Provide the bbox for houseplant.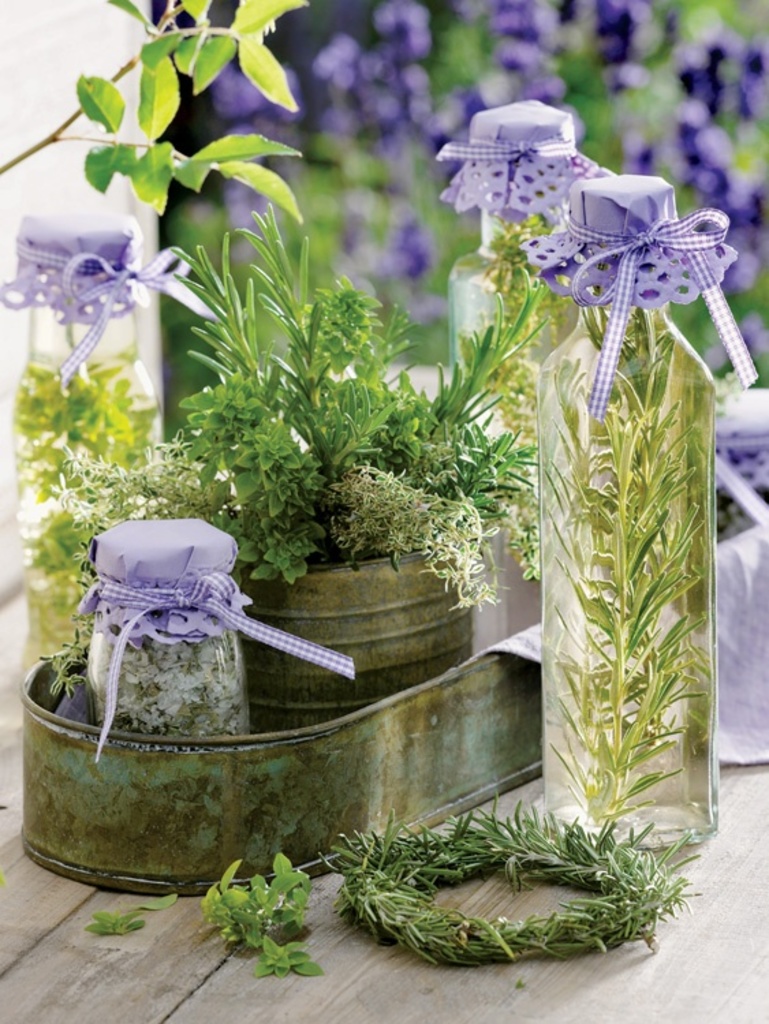
(left=55, top=195, right=570, bottom=735).
